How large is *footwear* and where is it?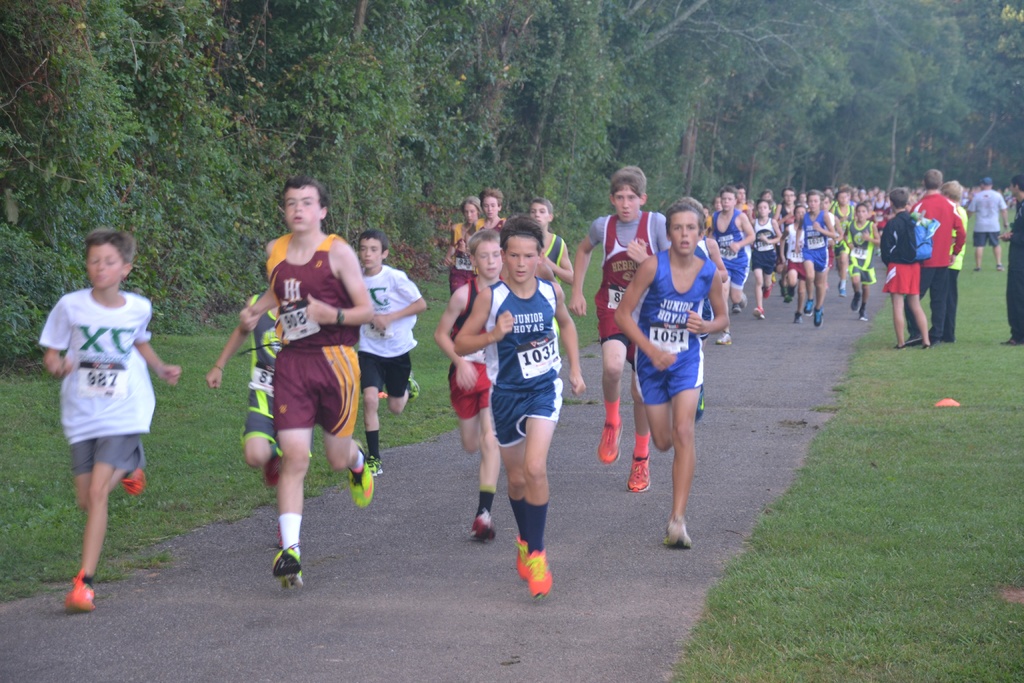
Bounding box: <box>518,533,529,582</box>.
